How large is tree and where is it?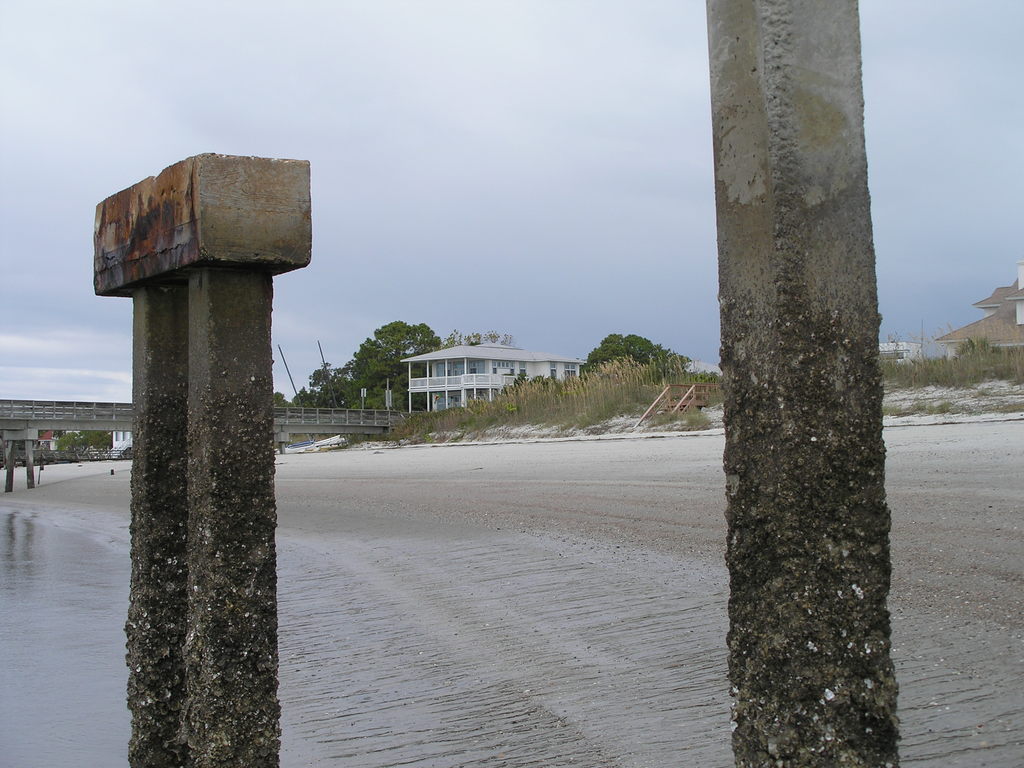
Bounding box: bbox=(280, 364, 372, 414).
